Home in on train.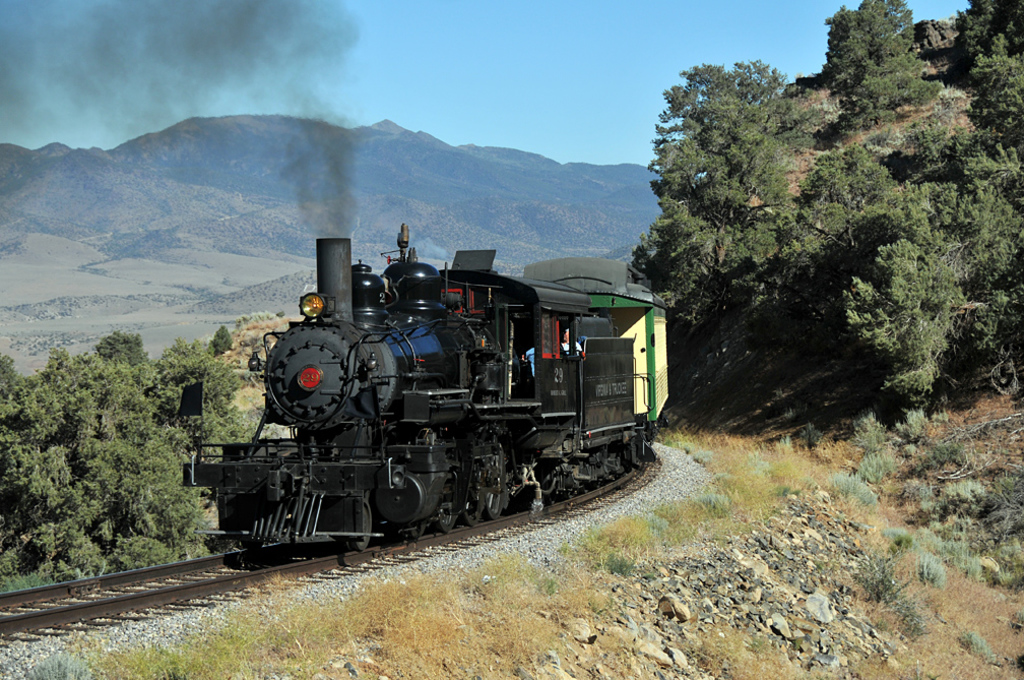
Homed in at 159,213,675,553.
